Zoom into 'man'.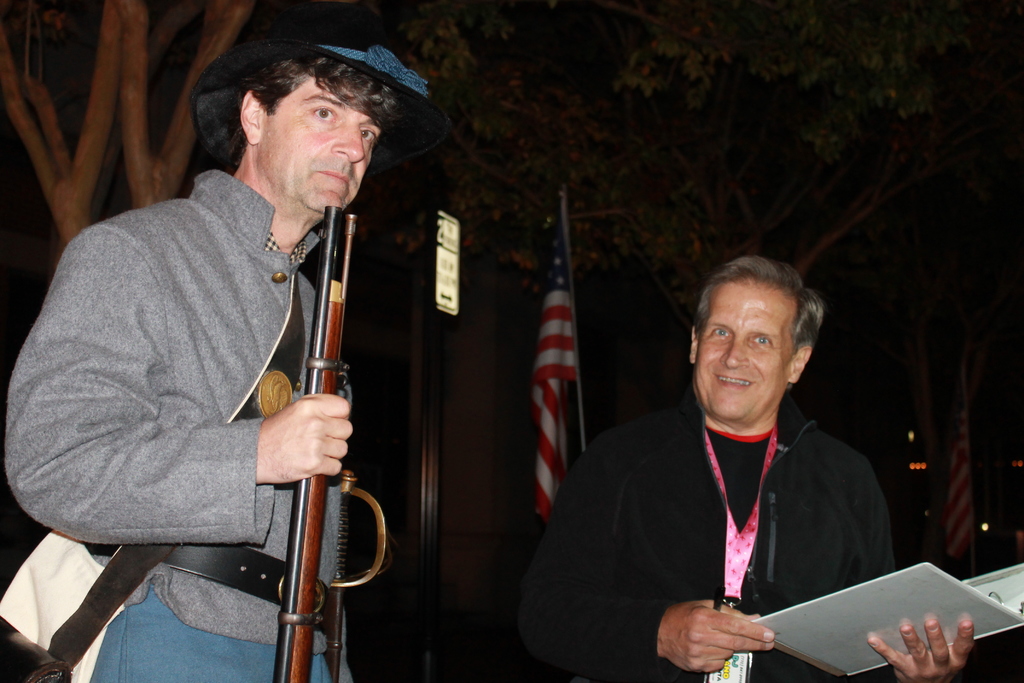
Zoom target: (x1=1, y1=39, x2=434, y2=682).
